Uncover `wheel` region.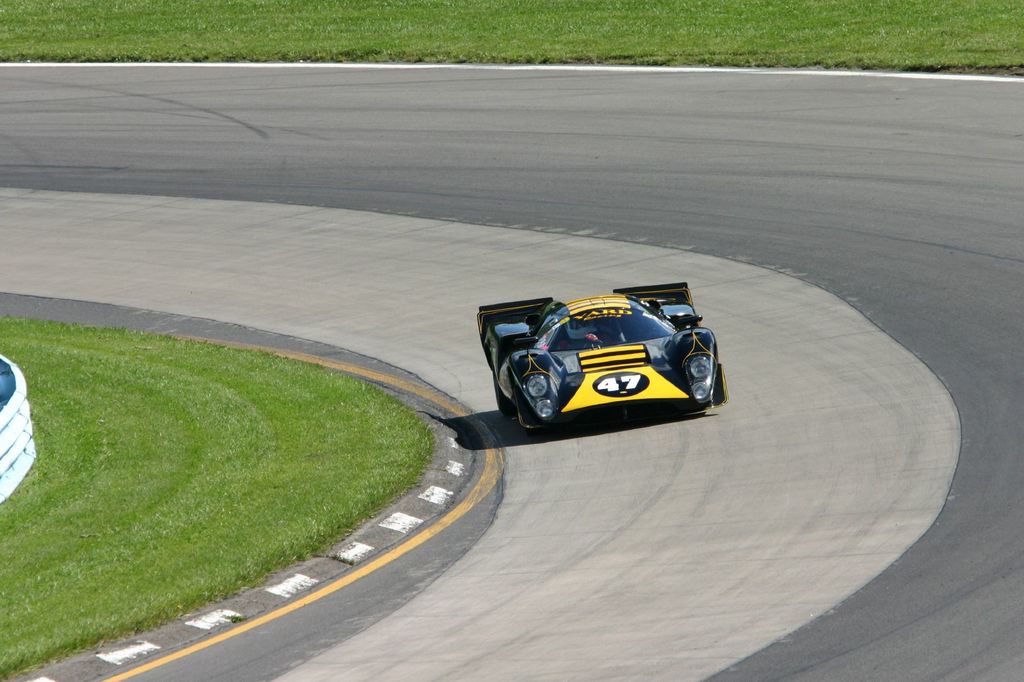
Uncovered: BBox(495, 371, 514, 415).
